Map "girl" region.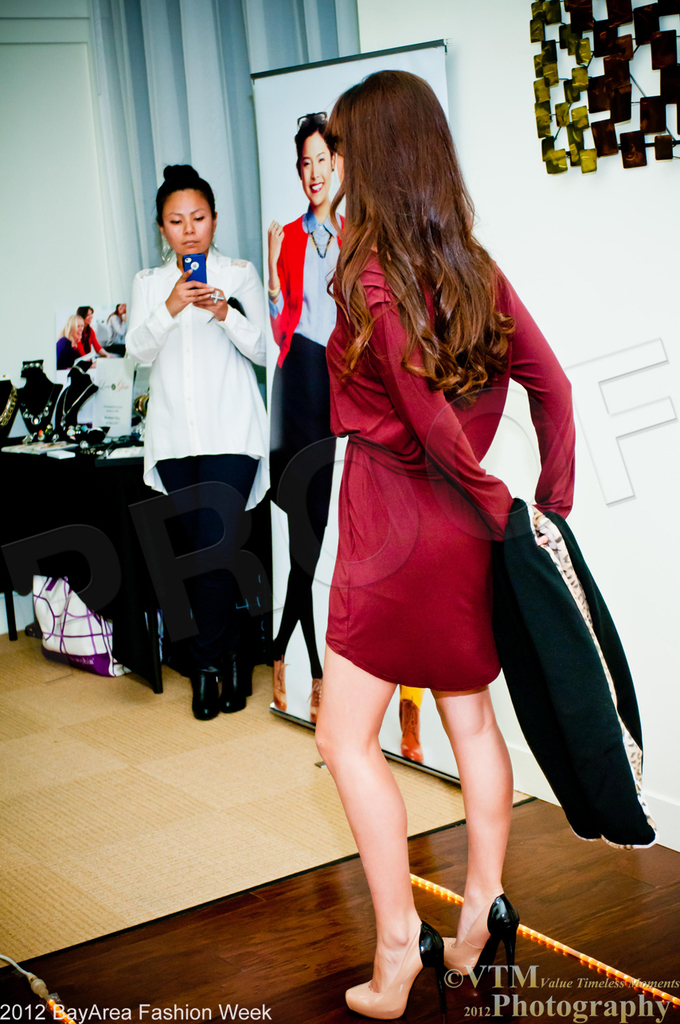
Mapped to [left=265, top=110, right=346, bottom=726].
